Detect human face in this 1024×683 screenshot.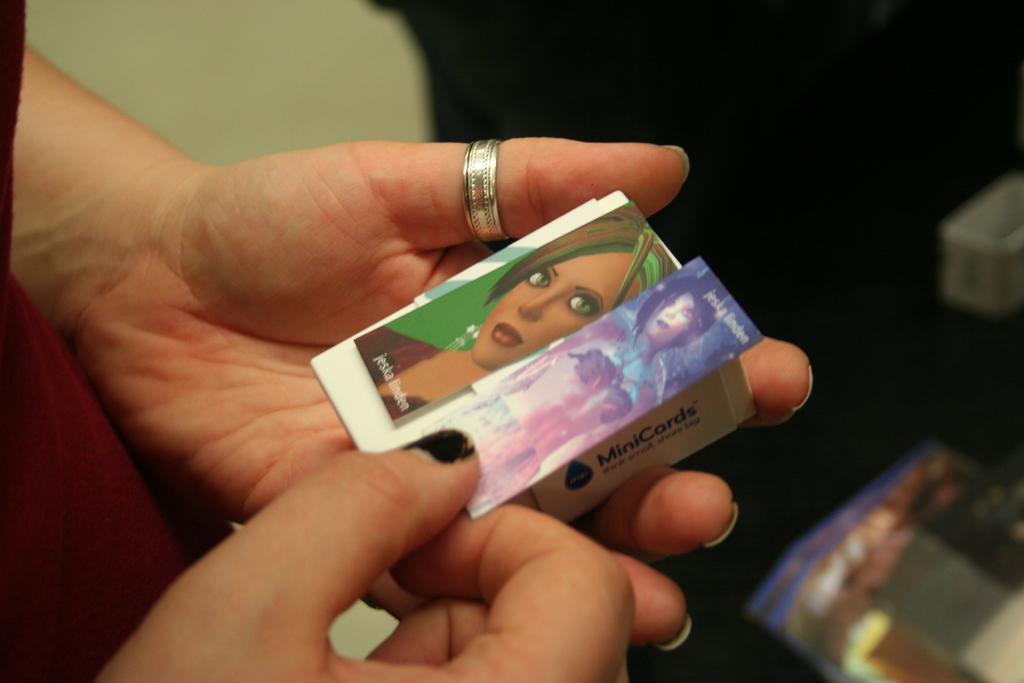
Detection: {"left": 645, "top": 295, "right": 690, "bottom": 338}.
